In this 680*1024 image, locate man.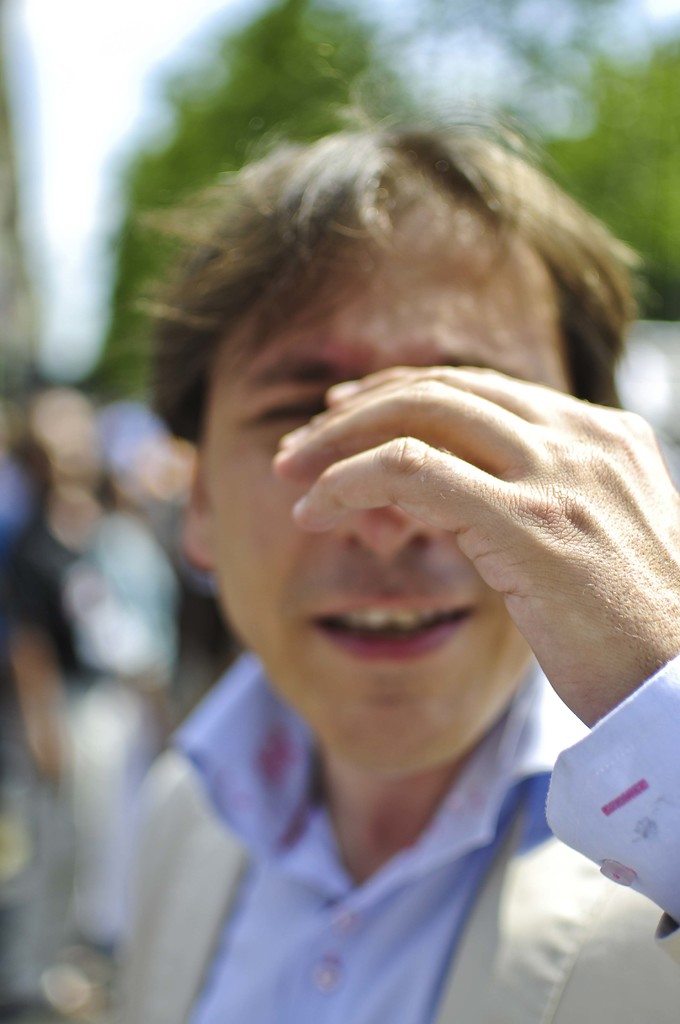
Bounding box: {"x1": 106, "y1": 96, "x2": 679, "y2": 977}.
